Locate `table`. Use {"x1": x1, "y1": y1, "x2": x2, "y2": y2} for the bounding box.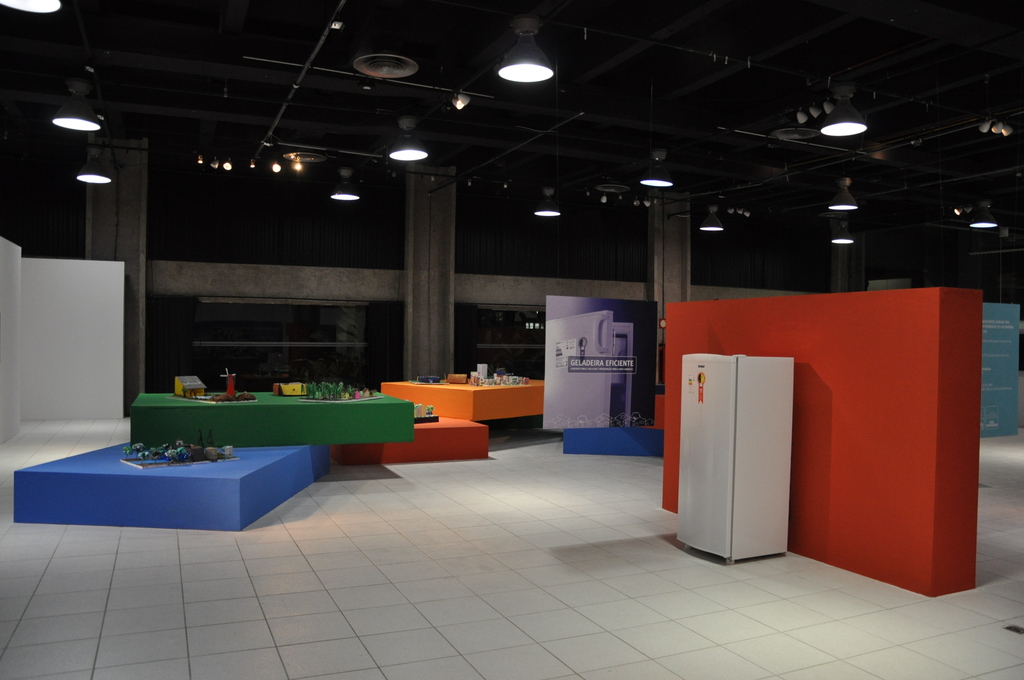
{"x1": 126, "y1": 376, "x2": 412, "y2": 446}.
